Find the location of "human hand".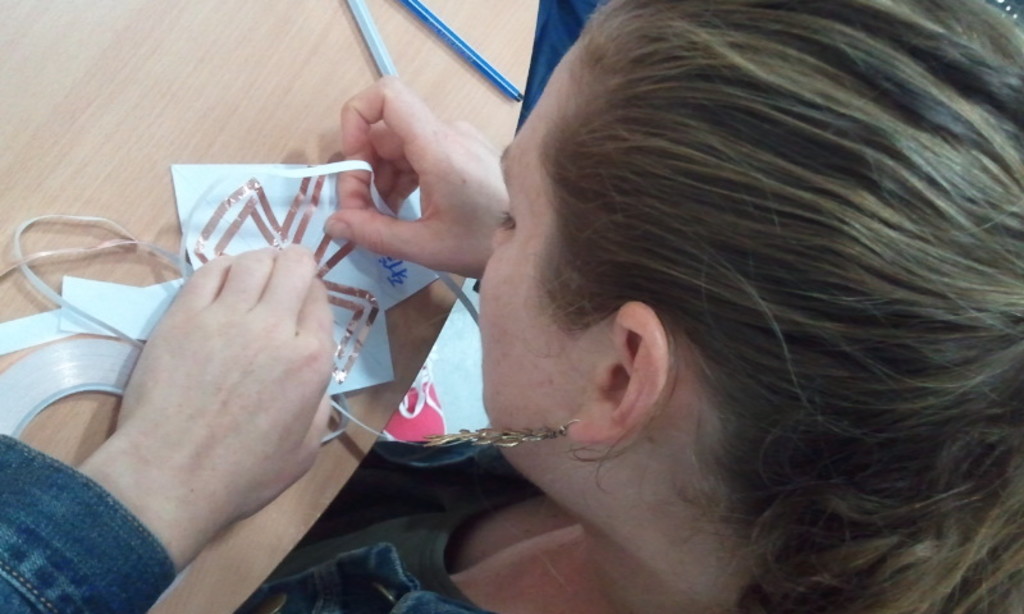
Location: x1=108, y1=243, x2=338, y2=523.
